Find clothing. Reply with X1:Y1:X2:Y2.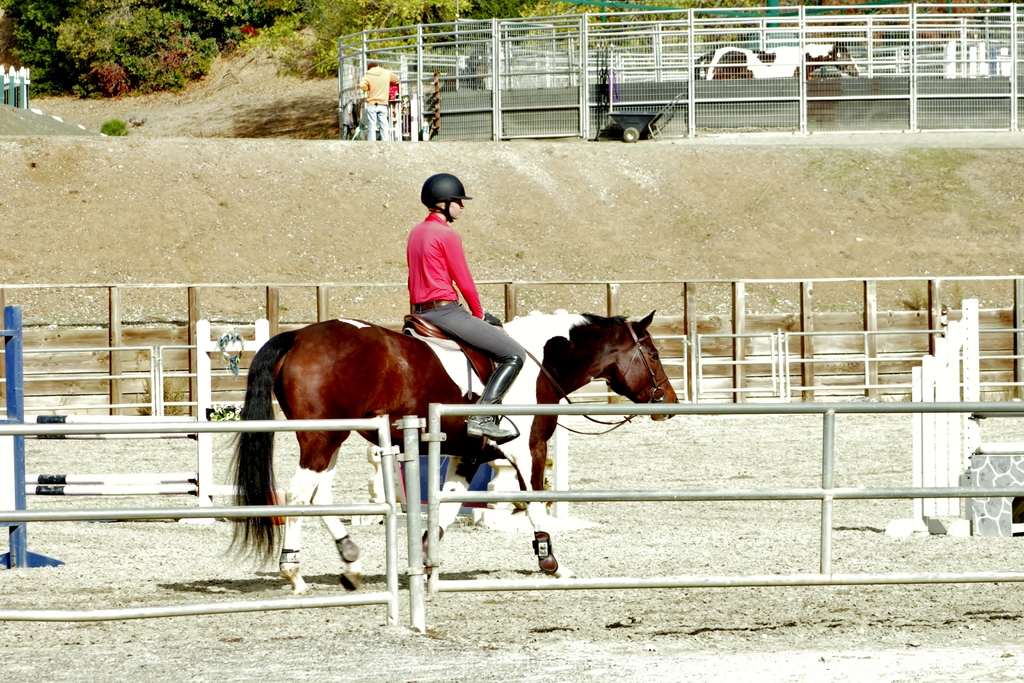
407:218:522:427.
